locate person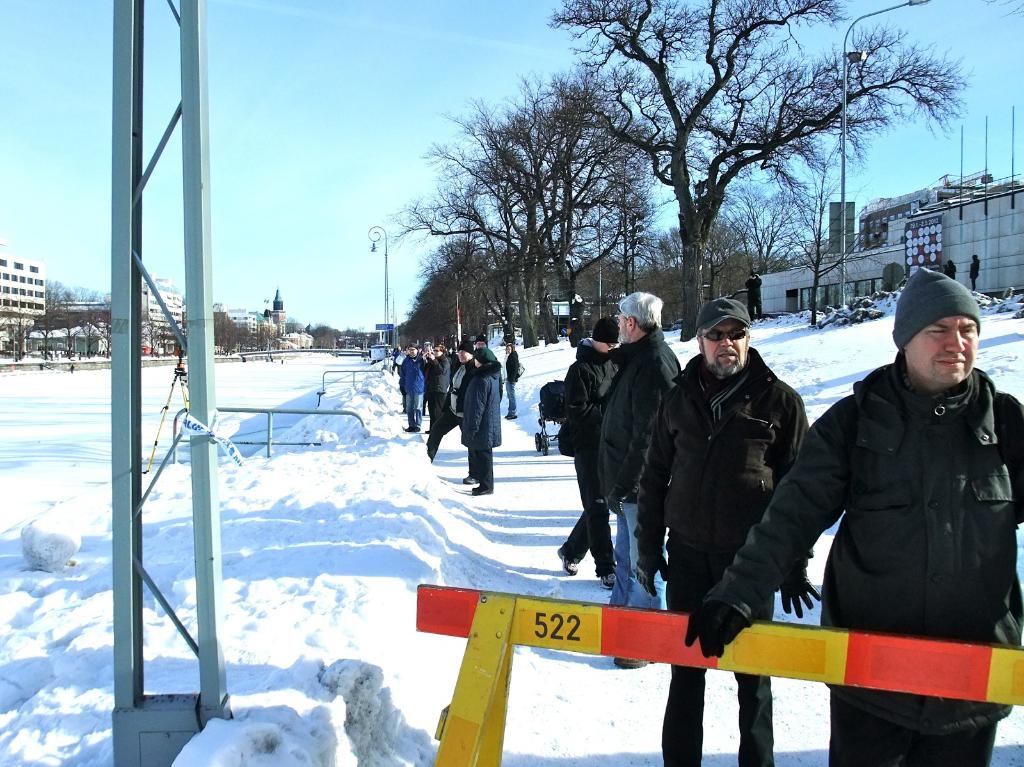
(x1=559, y1=315, x2=617, y2=590)
